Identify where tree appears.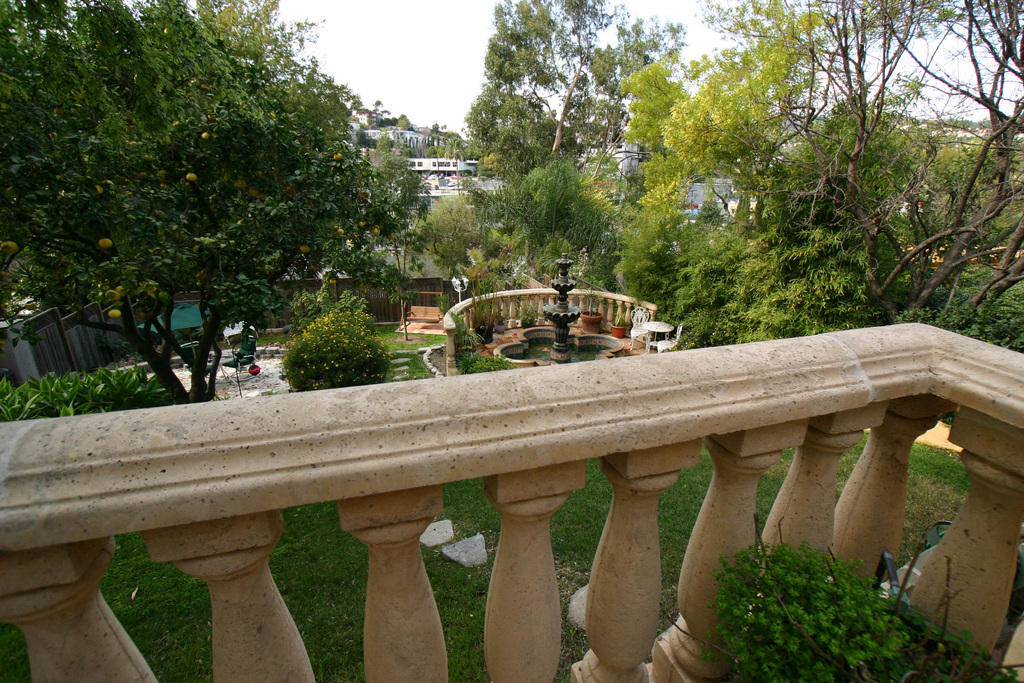
Appears at rect(411, 192, 496, 290).
